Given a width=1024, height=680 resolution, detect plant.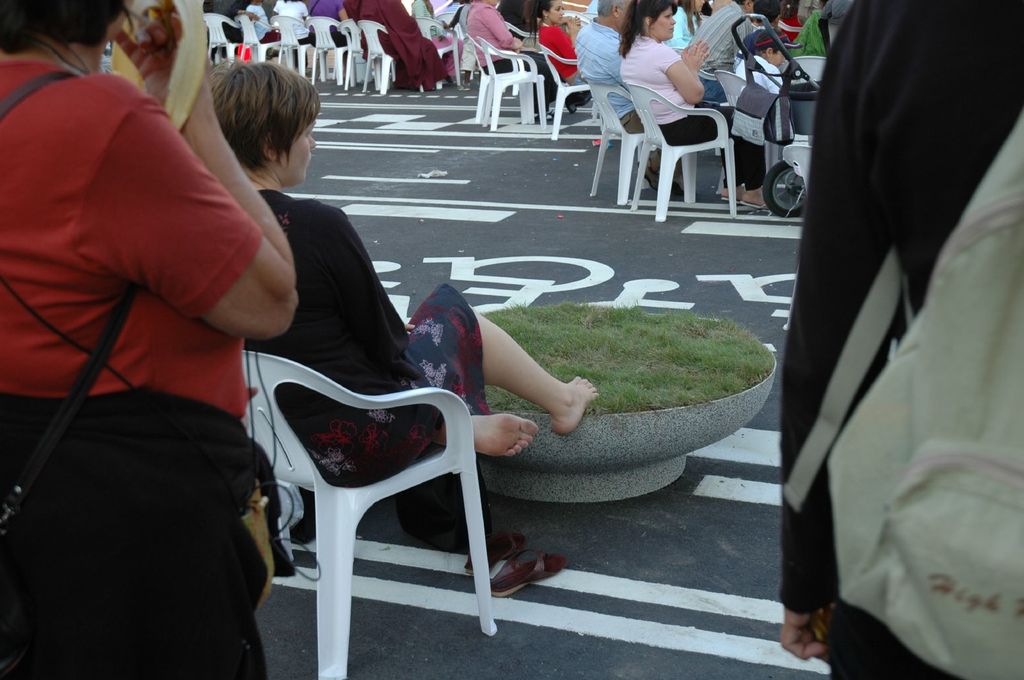
x1=480, y1=384, x2=540, y2=417.
